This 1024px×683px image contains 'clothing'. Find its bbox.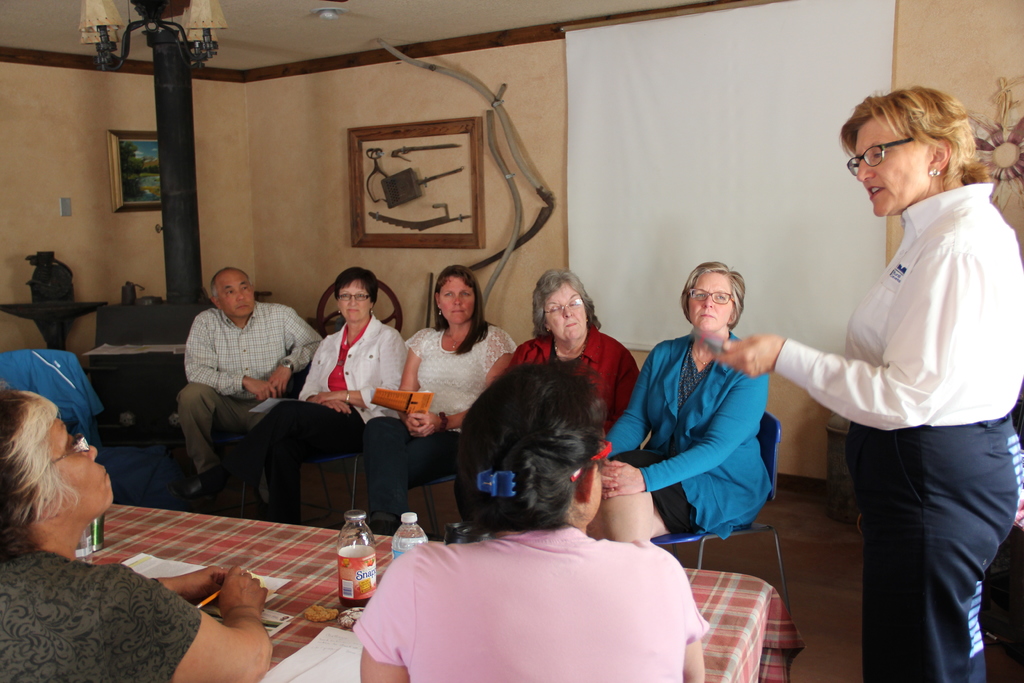
crop(362, 325, 517, 507).
